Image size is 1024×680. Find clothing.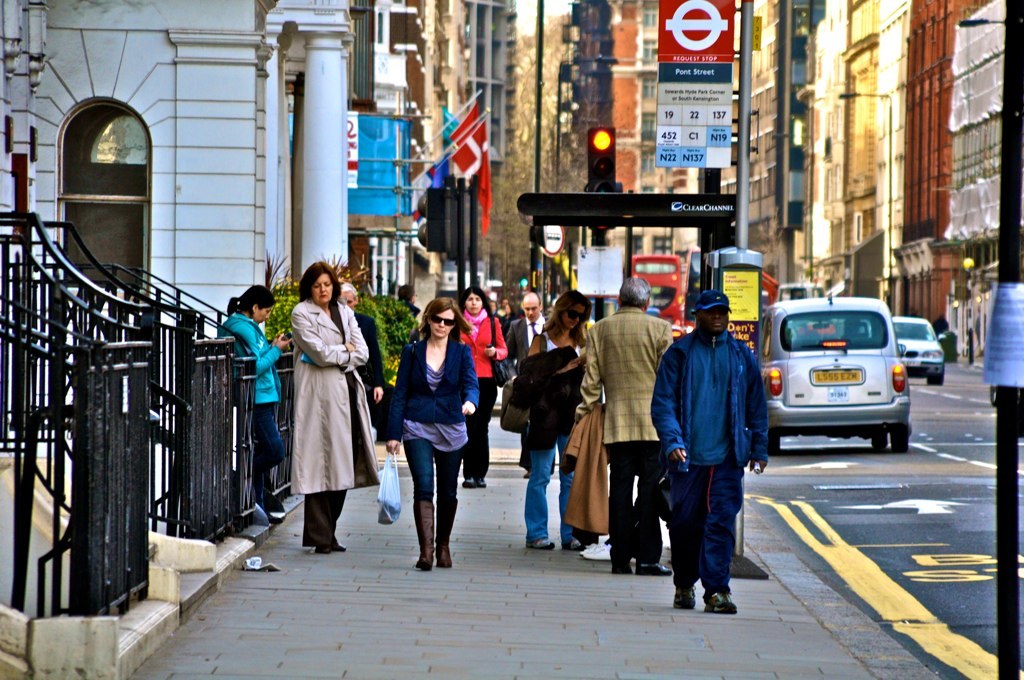
[215, 313, 280, 403].
